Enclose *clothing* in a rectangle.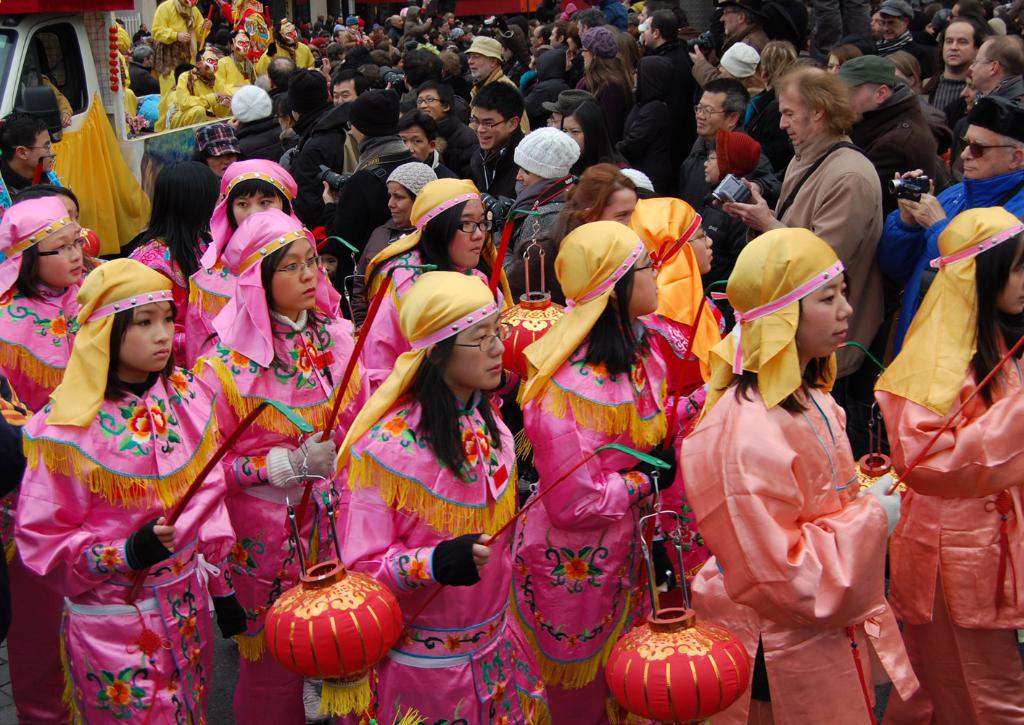
Rect(200, 312, 375, 663).
